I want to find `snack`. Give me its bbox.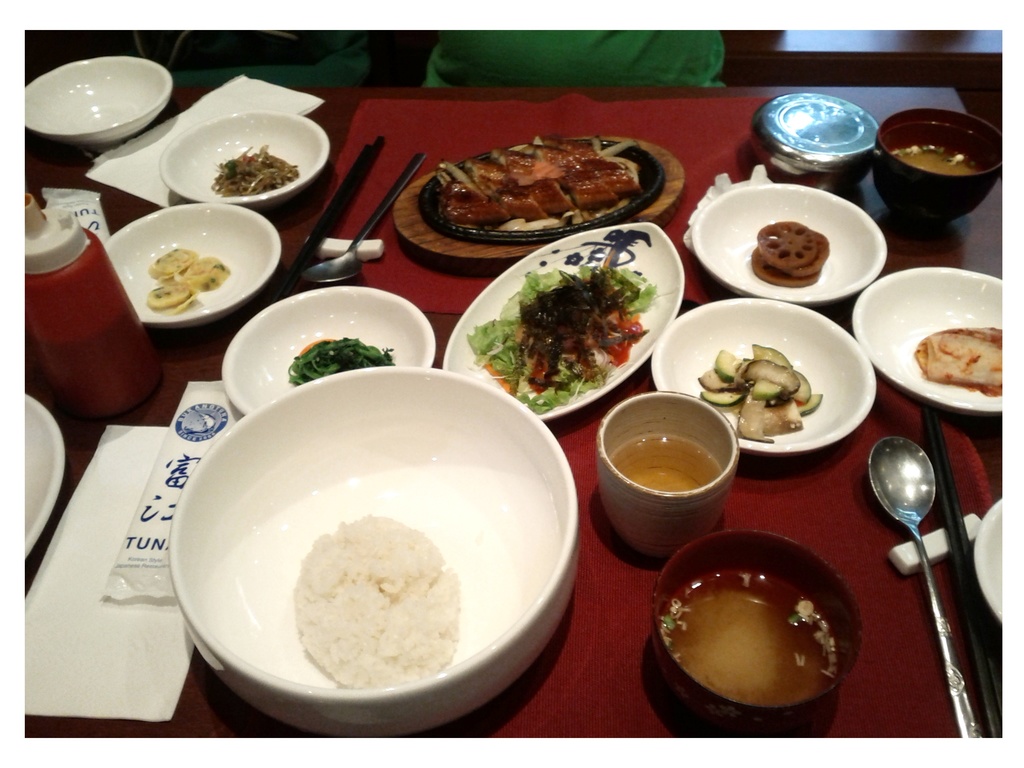
{"x1": 911, "y1": 323, "x2": 1005, "y2": 398}.
